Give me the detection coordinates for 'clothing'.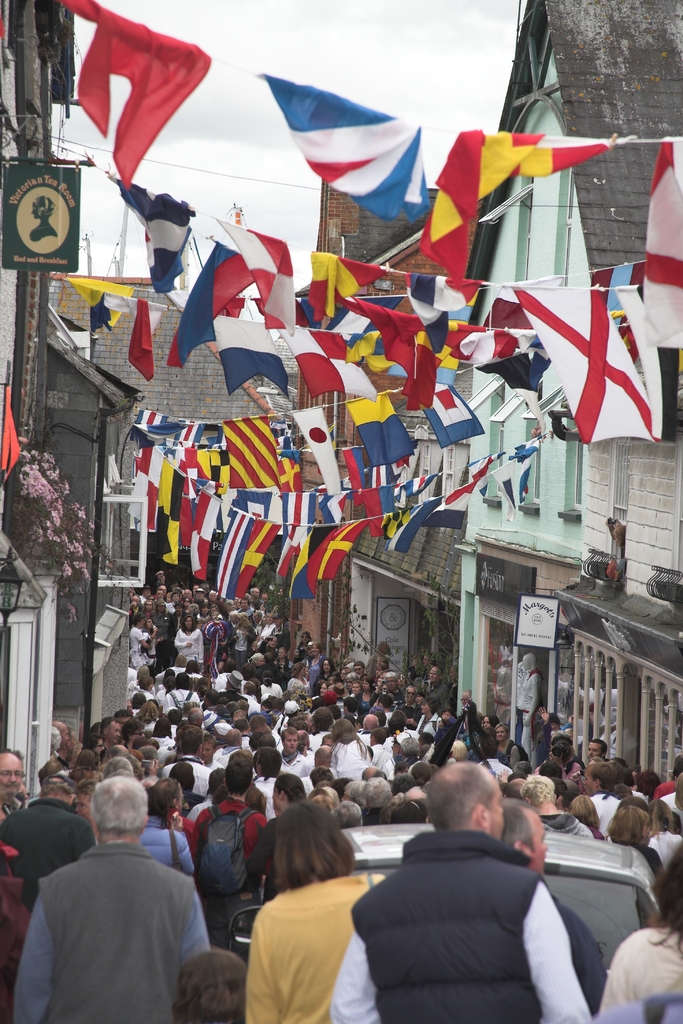
select_region(10, 829, 213, 1023).
